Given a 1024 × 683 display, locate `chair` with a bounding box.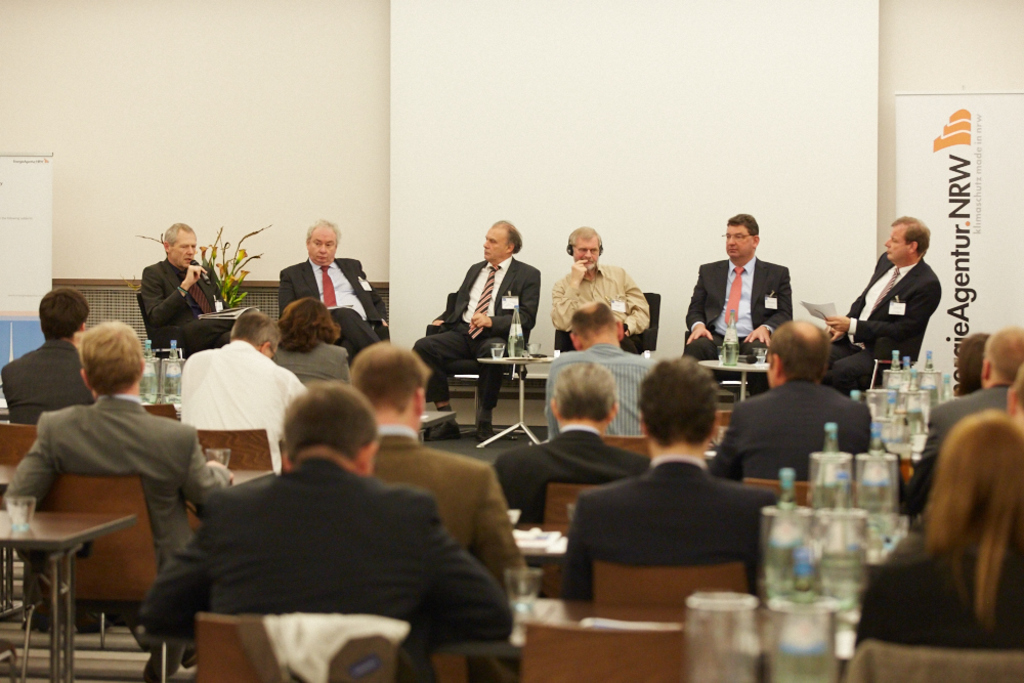
Located: bbox(195, 611, 426, 682).
